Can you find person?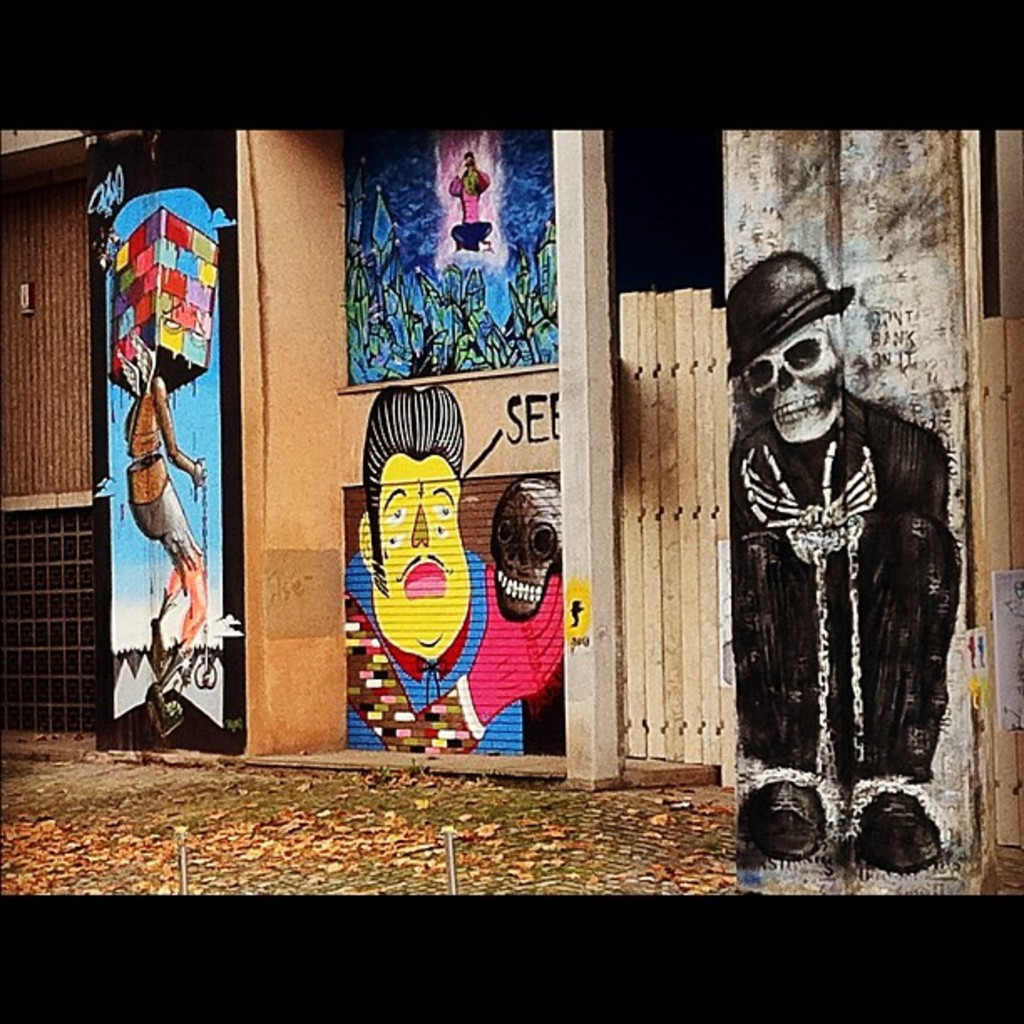
Yes, bounding box: crop(373, 383, 512, 756).
